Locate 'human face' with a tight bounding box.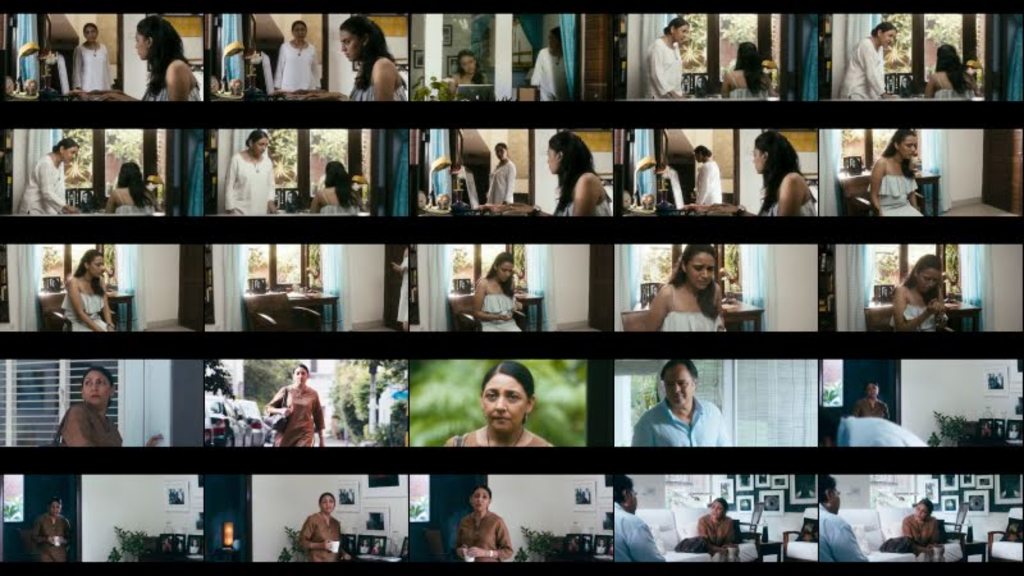
x1=84 y1=24 x2=96 y2=41.
